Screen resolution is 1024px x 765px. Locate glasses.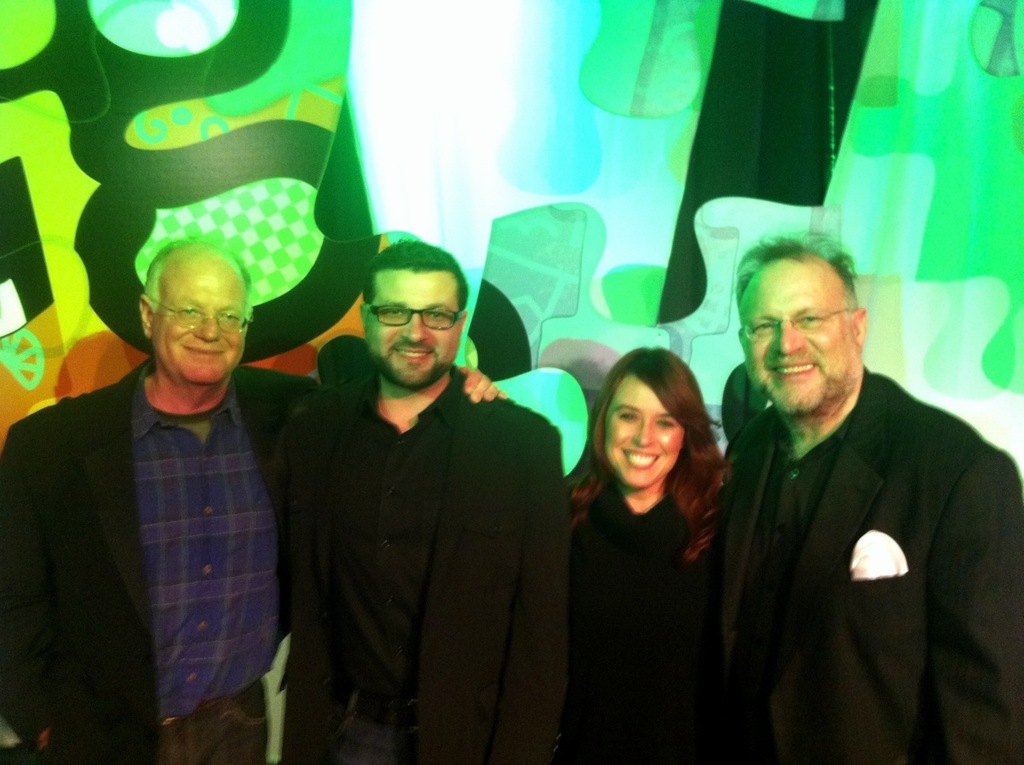
locate(741, 308, 849, 343).
